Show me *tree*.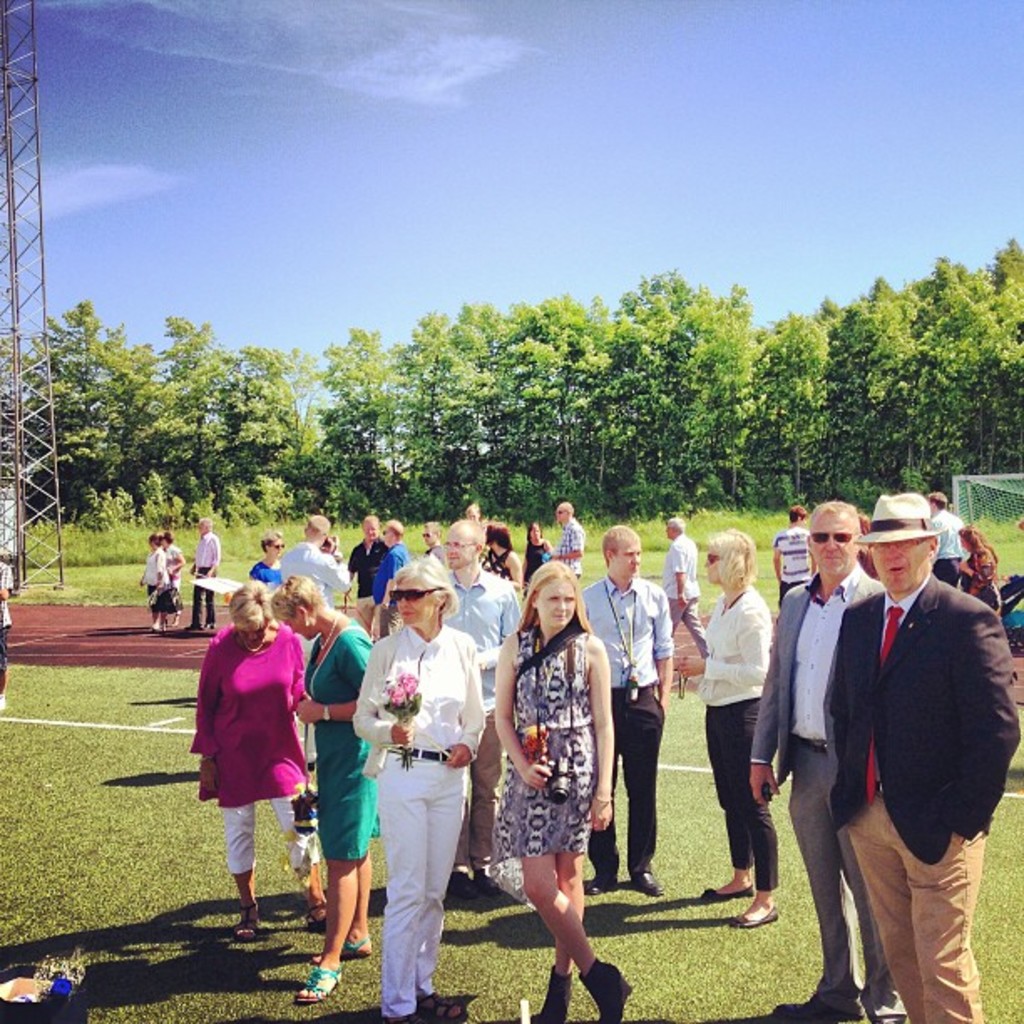
*tree* is here: l=500, t=298, r=602, b=514.
